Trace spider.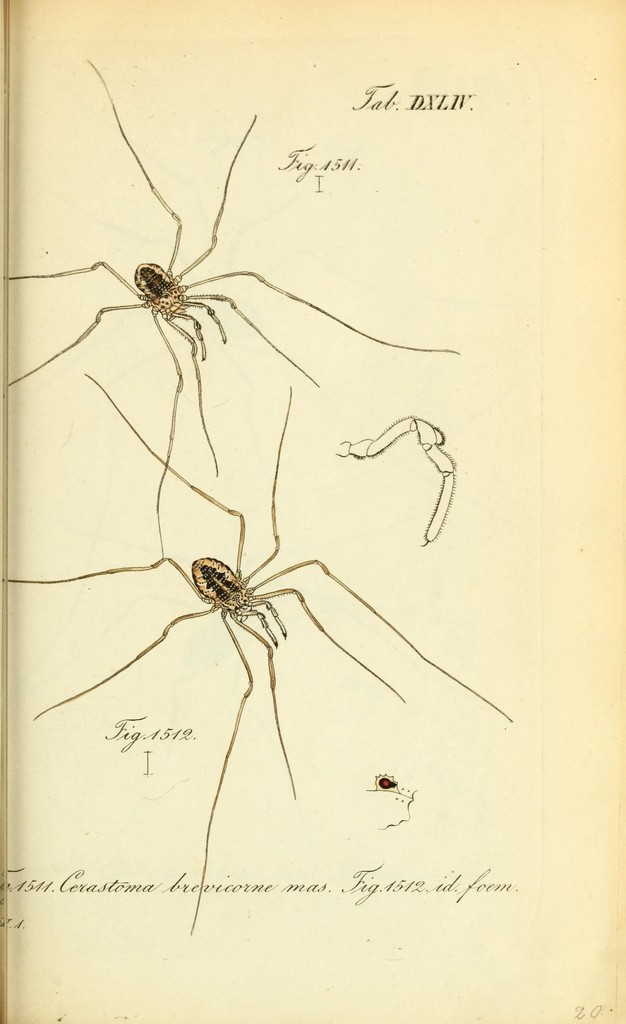
Traced to select_region(0, 55, 457, 556).
